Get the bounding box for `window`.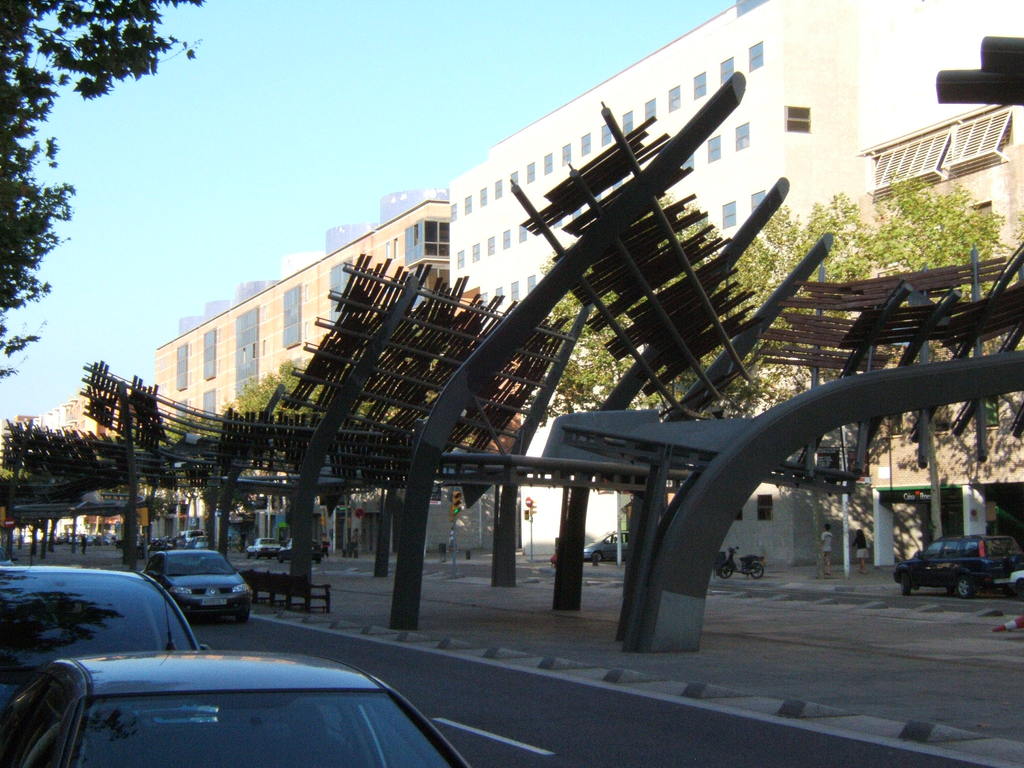
bbox(509, 276, 520, 298).
